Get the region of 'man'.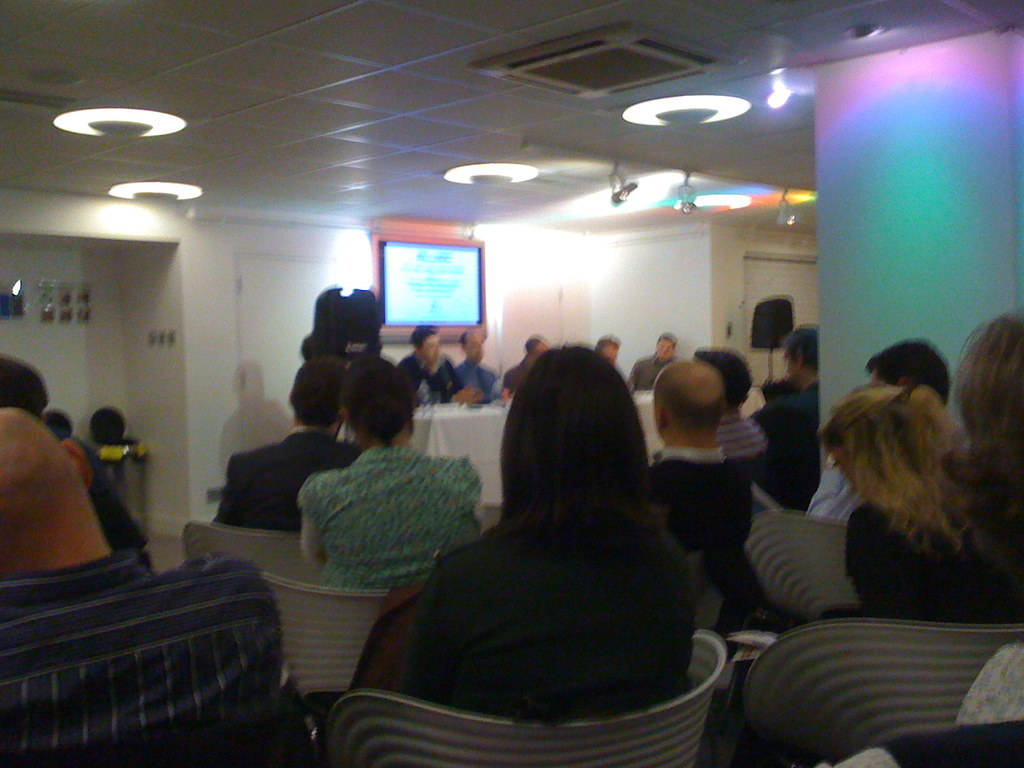
{"left": 220, "top": 349, "right": 360, "bottom": 535}.
